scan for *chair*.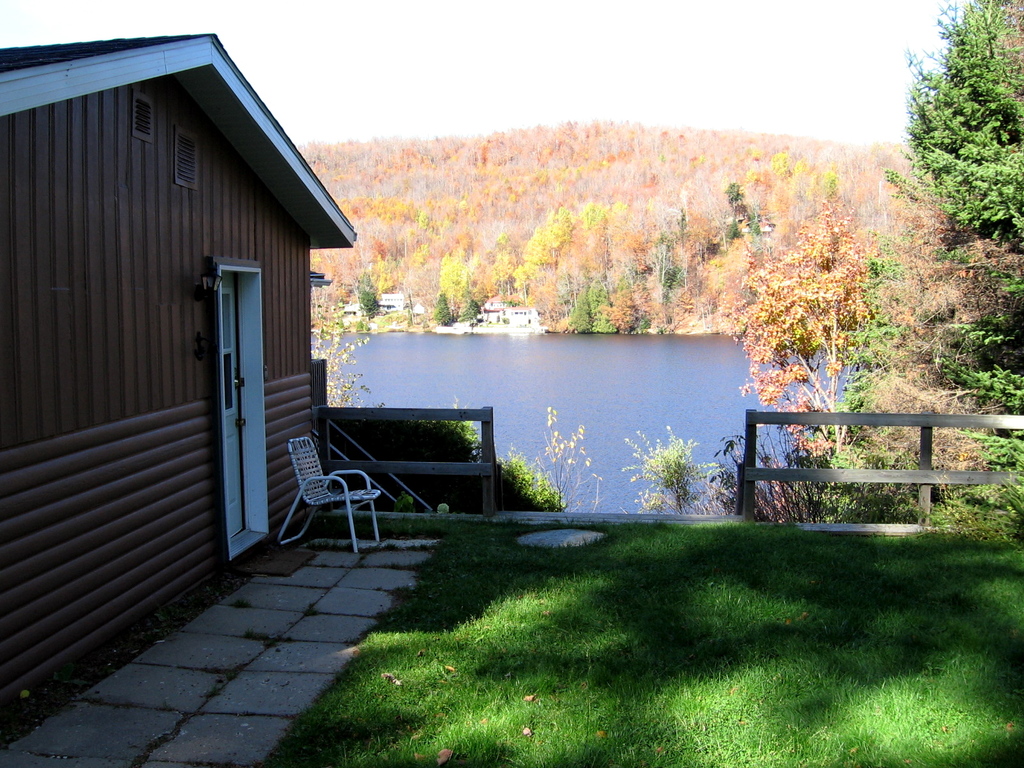
Scan result: bbox=(284, 448, 381, 561).
